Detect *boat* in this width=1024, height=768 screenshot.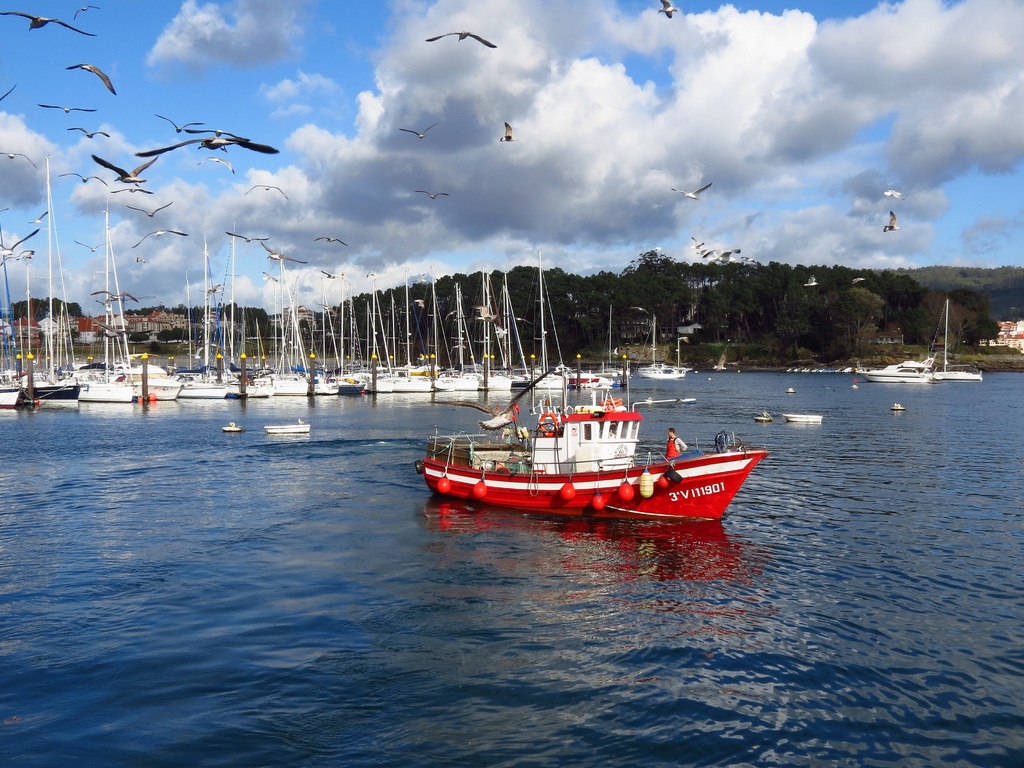
Detection: x1=920, y1=297, x2=982, y2=381.
